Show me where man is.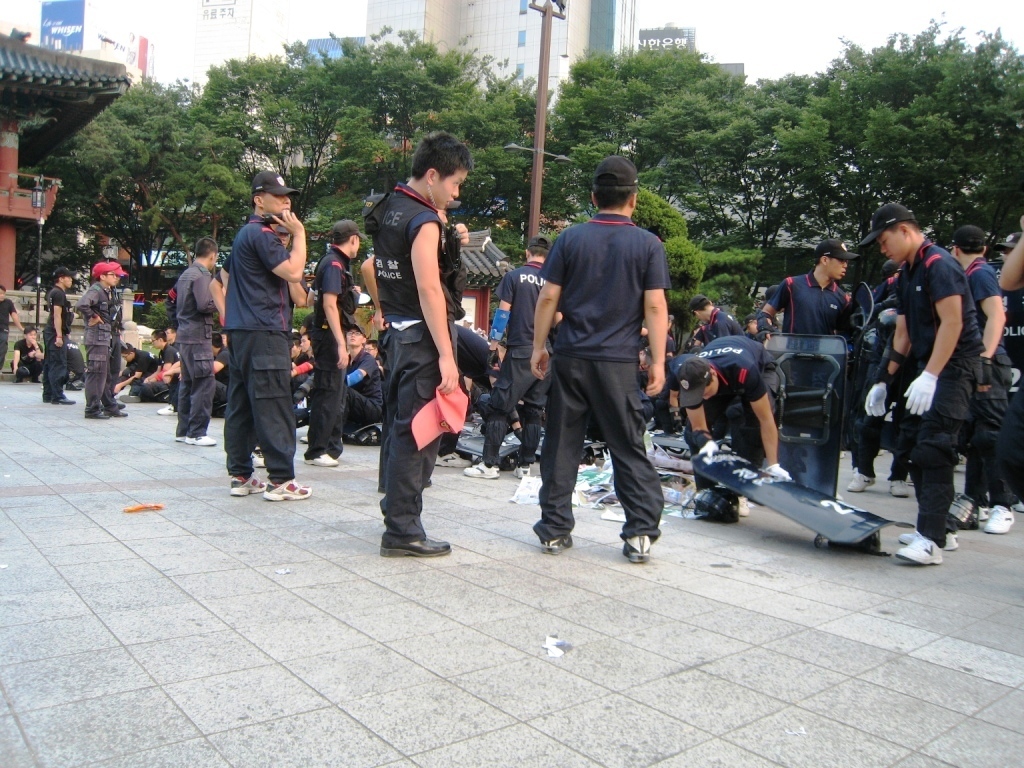
man is at select_region(314, 224, 354, 472).
